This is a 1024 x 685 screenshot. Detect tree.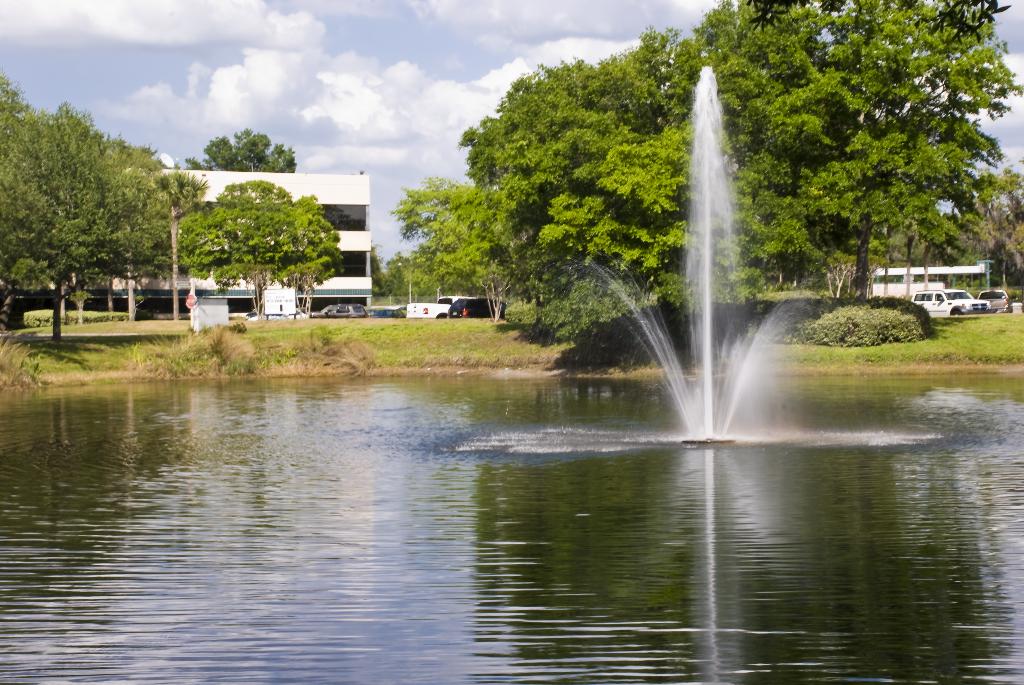
x1=181, y1=129, x2=299, y2=173.
